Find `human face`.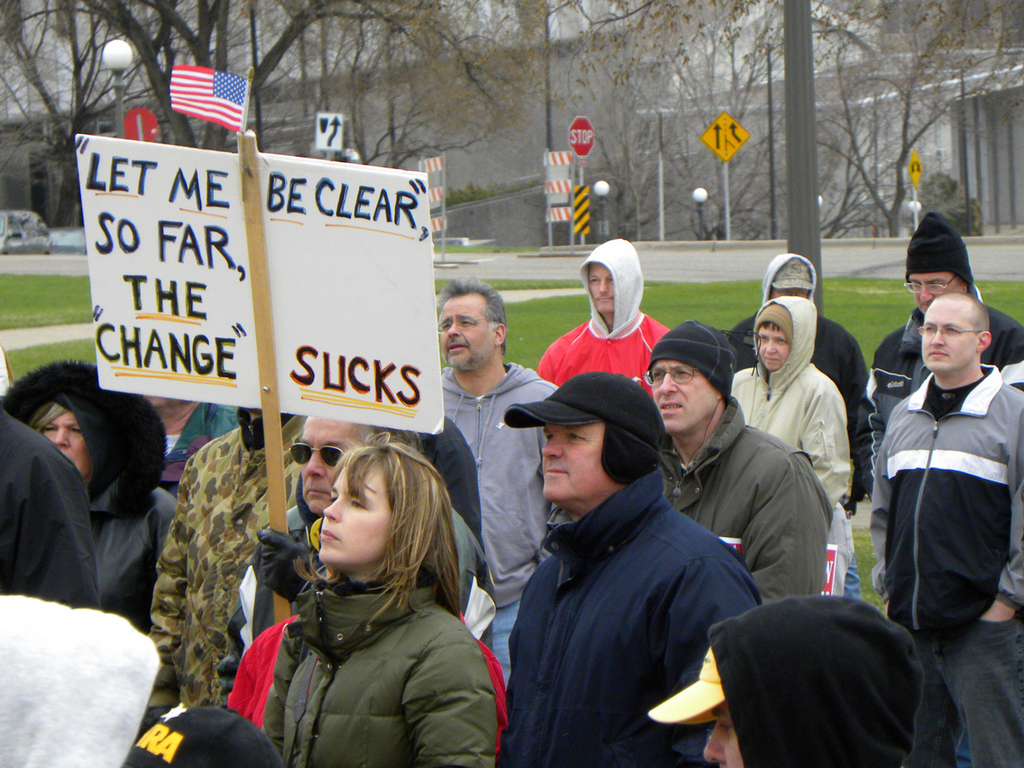
x1=757, y1=318, x2=789, y2=375.
